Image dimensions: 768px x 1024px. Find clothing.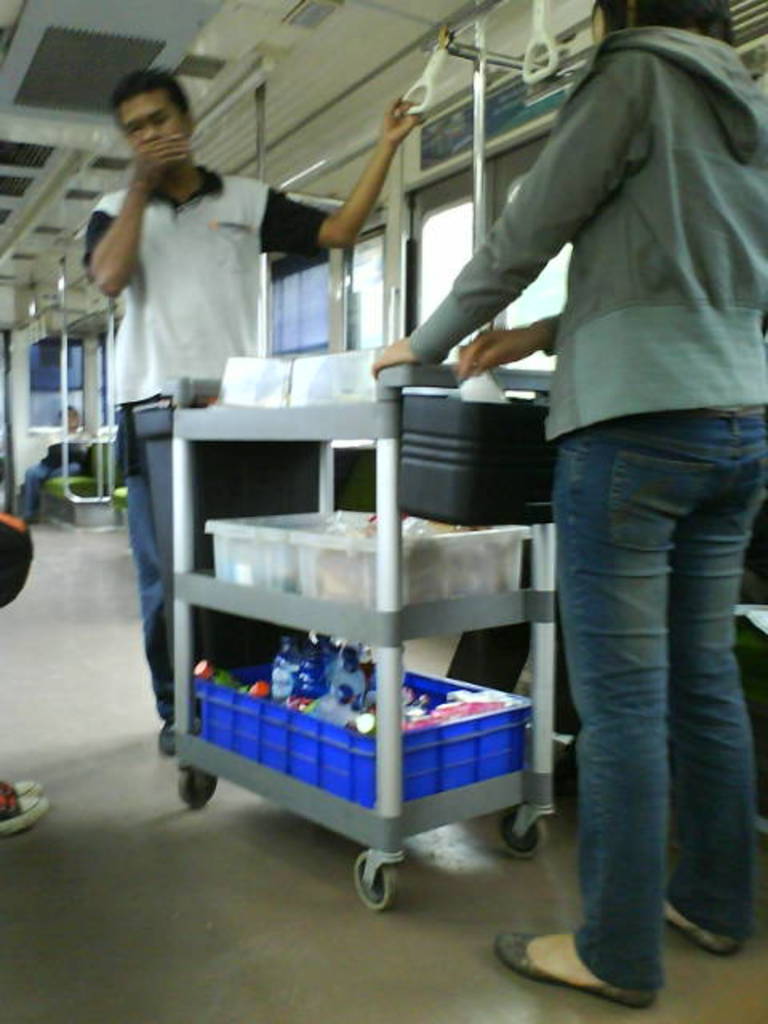
region(19, 424, 91, 515).
